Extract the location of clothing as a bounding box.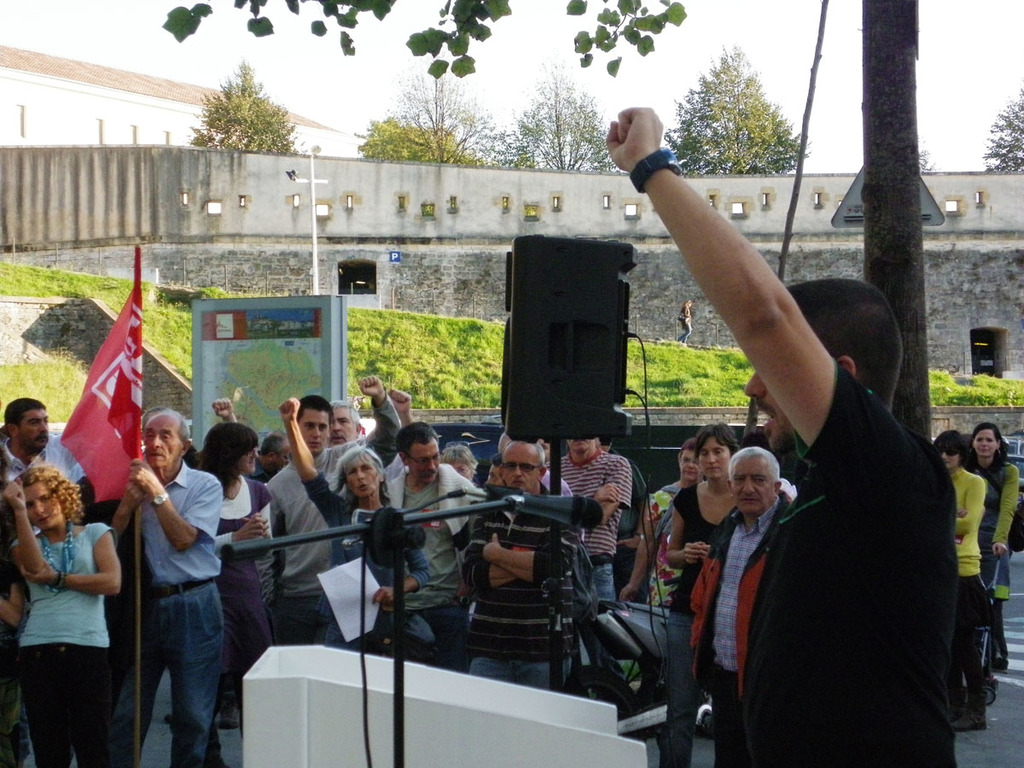
locate(545, 445, 632, 605).
